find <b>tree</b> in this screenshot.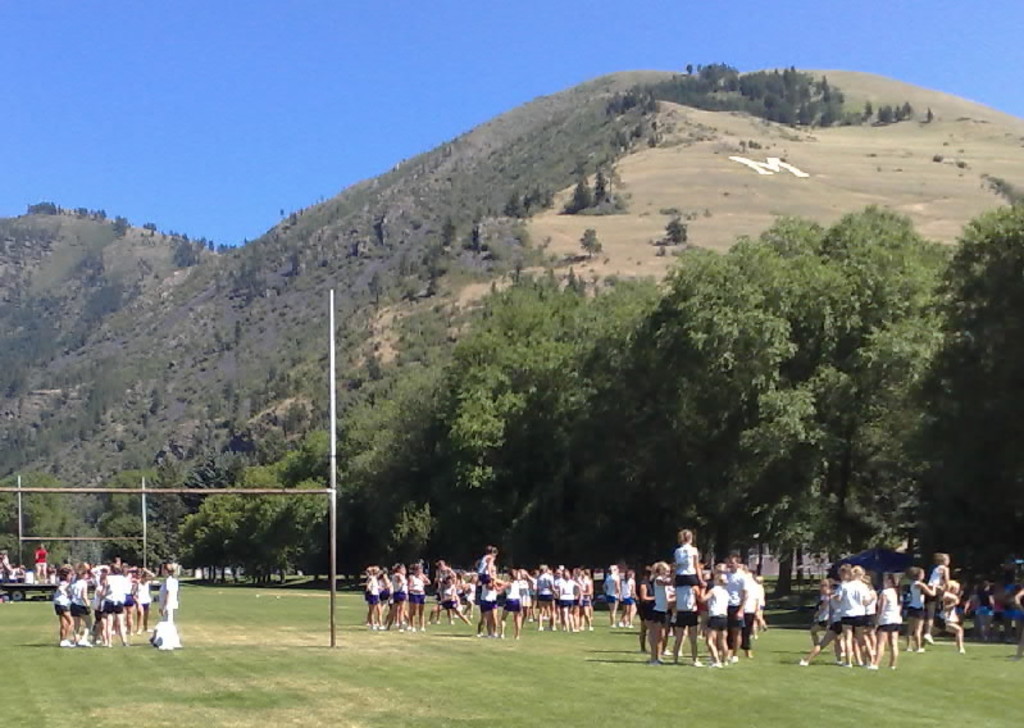
The bounding box for <b>tree</b> is crop(267, 483, 340, 579).
